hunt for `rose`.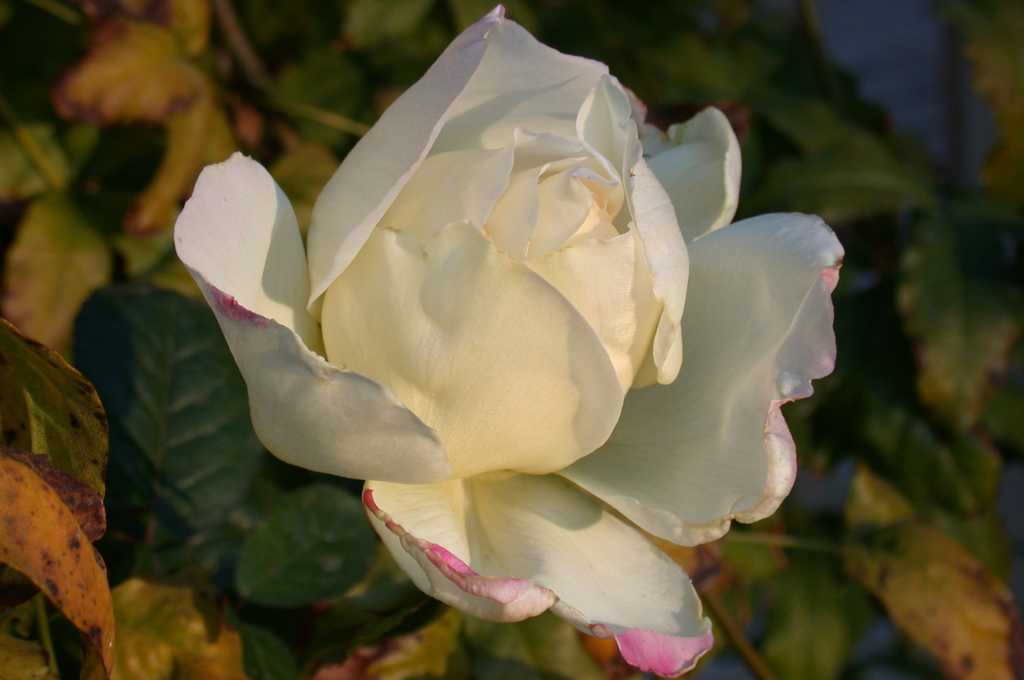
Hunted down at detection(168, 6, 849, 679).
